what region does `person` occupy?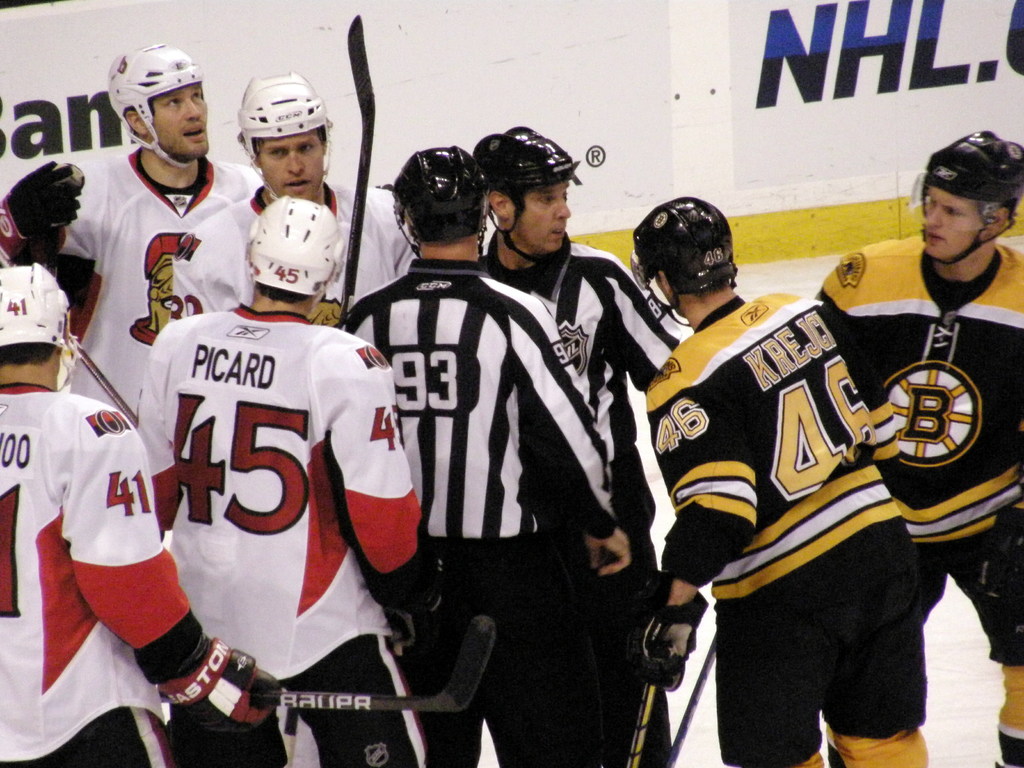
{"left": 359, "top": 140, "right": 636, "bottom": 765}.
